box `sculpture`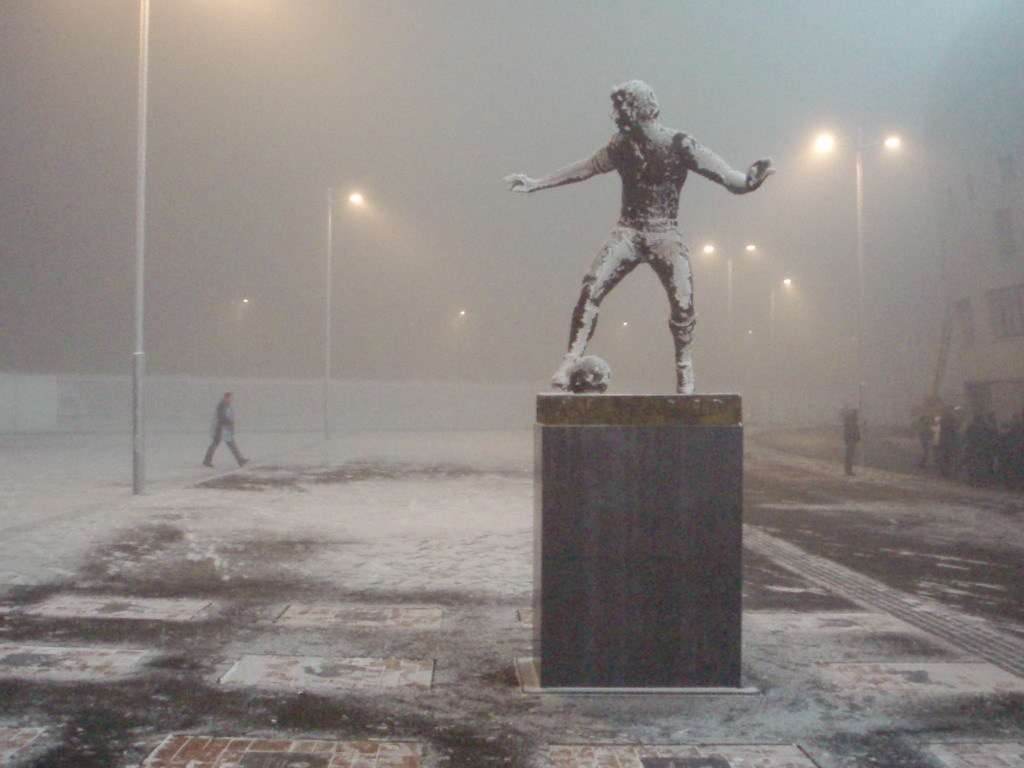
left=505, top=71, right=776, bottom=401
